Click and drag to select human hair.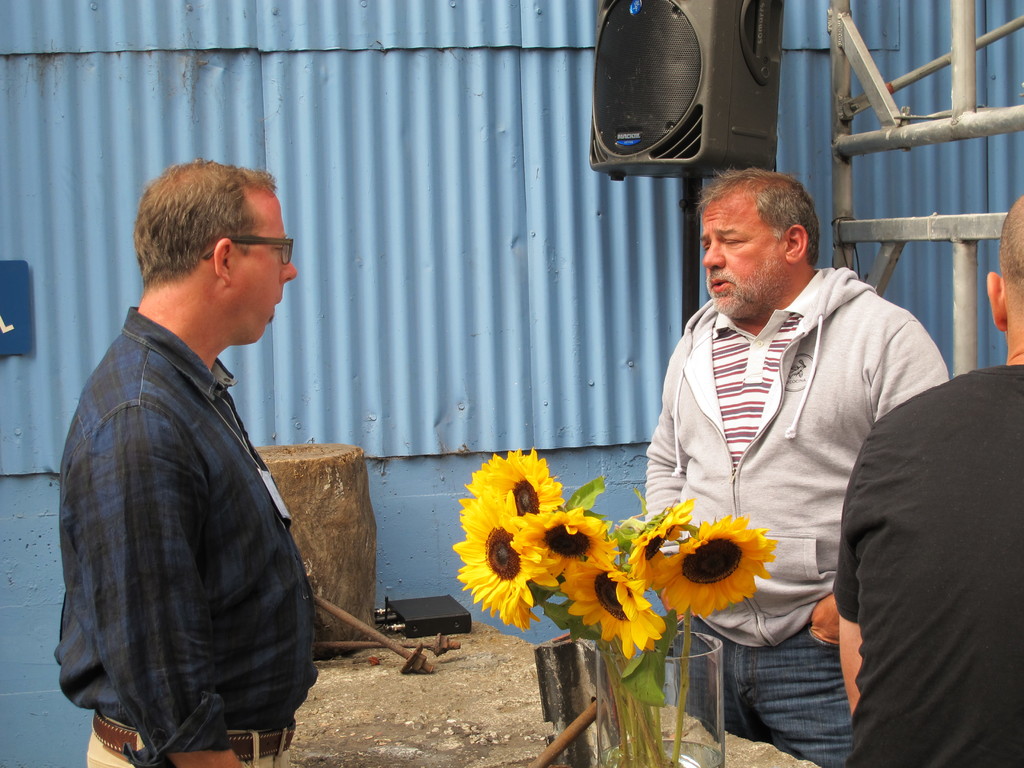
Selection: <bbox>690, 165, 817, 267</bbox>.
